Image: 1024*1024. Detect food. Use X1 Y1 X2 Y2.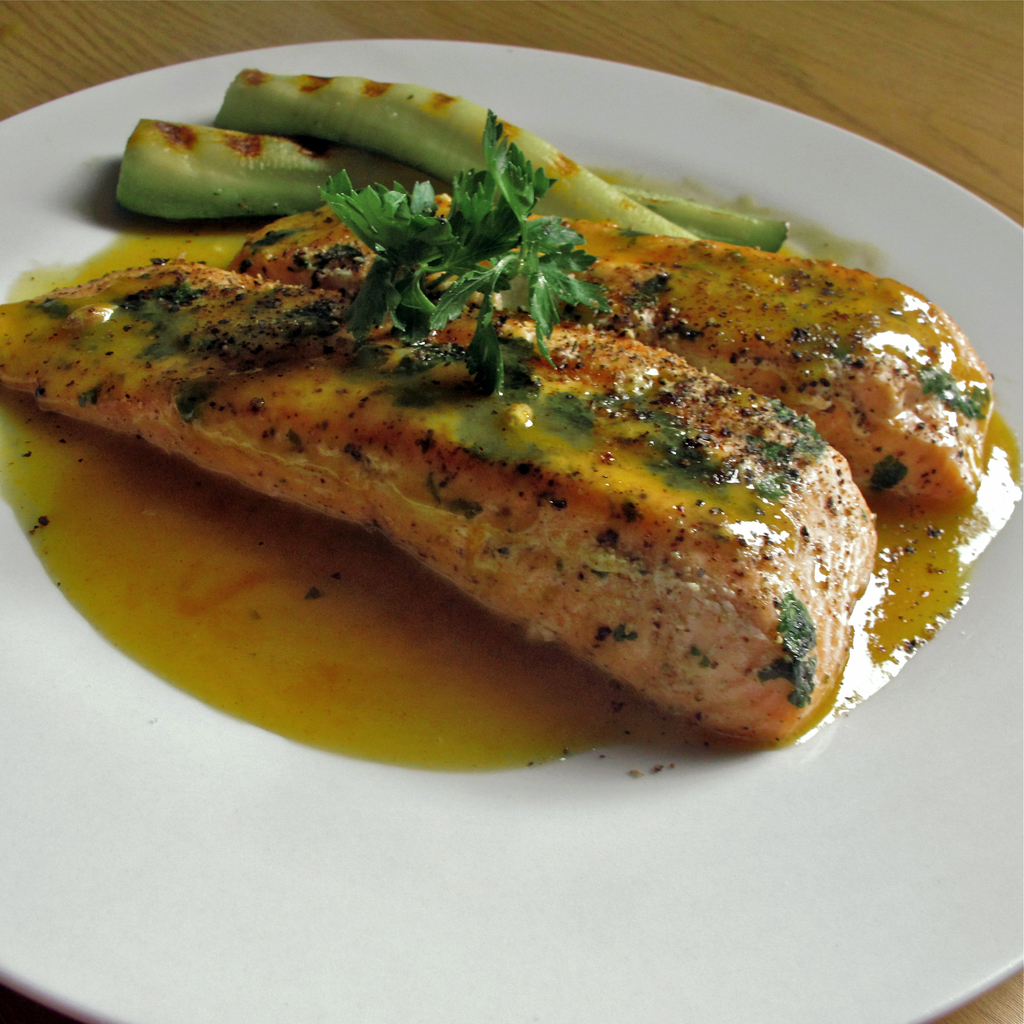
0 259 83 618.
